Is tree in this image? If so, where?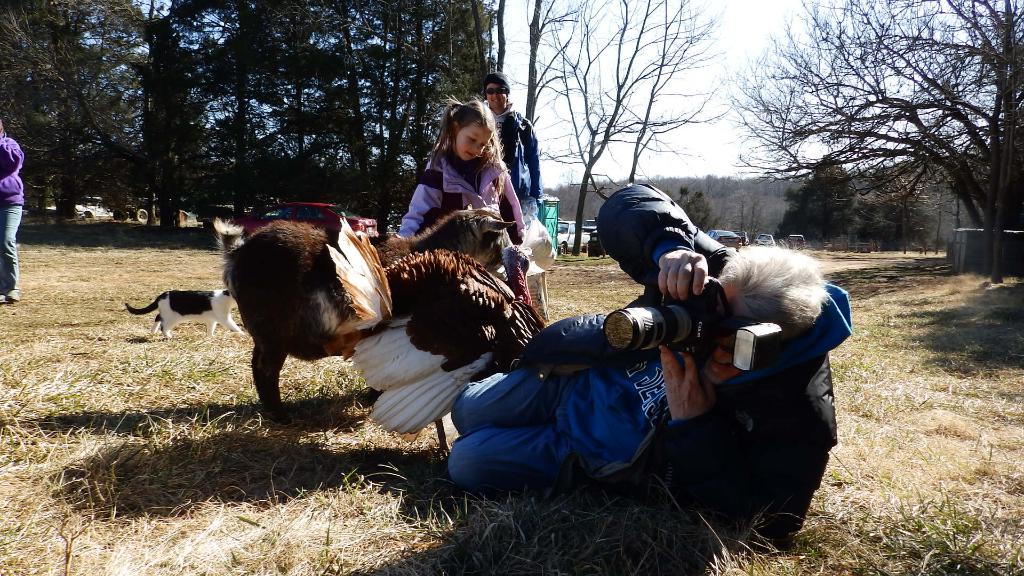
Yes, at x1=776 y1=152 x2=863 y2=246.
